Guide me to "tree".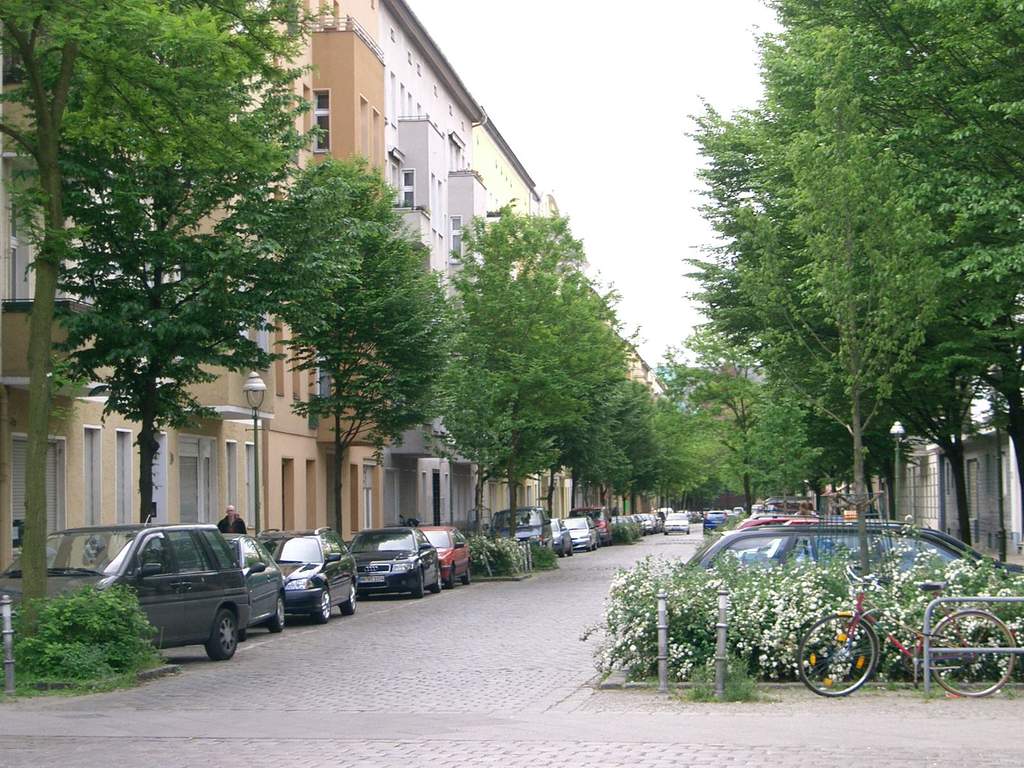
Guidance: 271, 176, 472, 572.
